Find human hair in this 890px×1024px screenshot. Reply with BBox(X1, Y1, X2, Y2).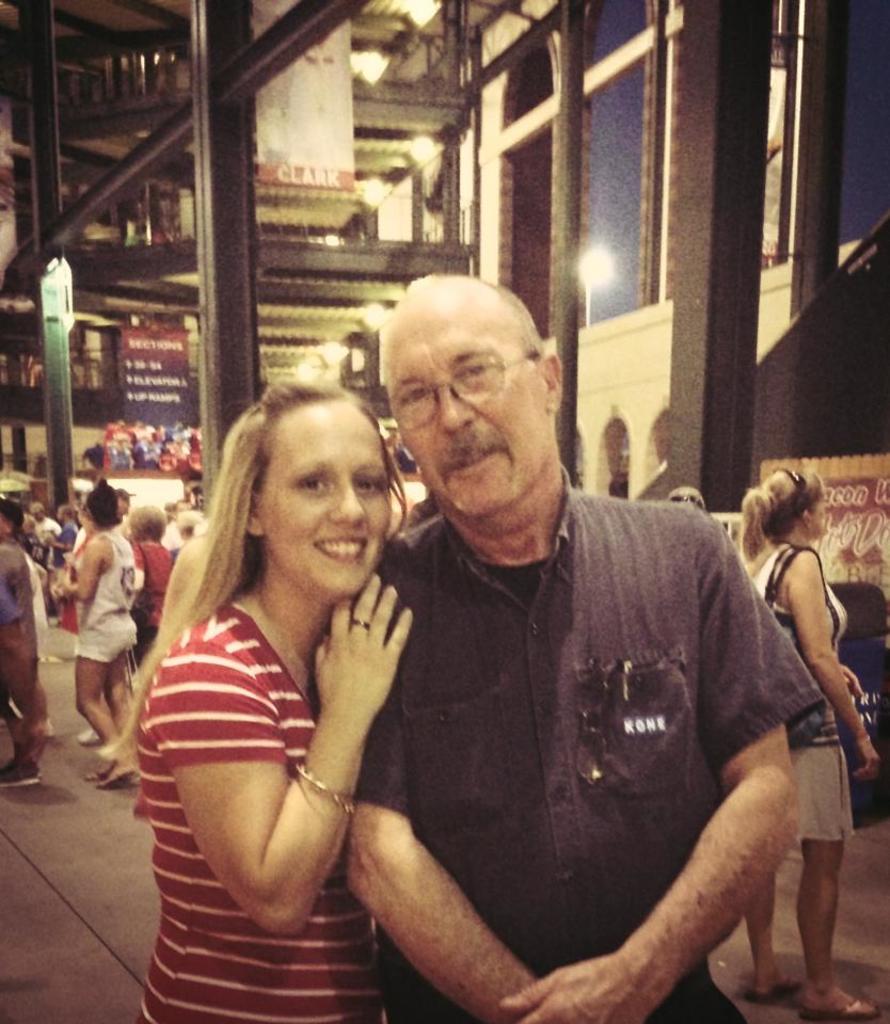
BBox(737, 457, 830, 559).
